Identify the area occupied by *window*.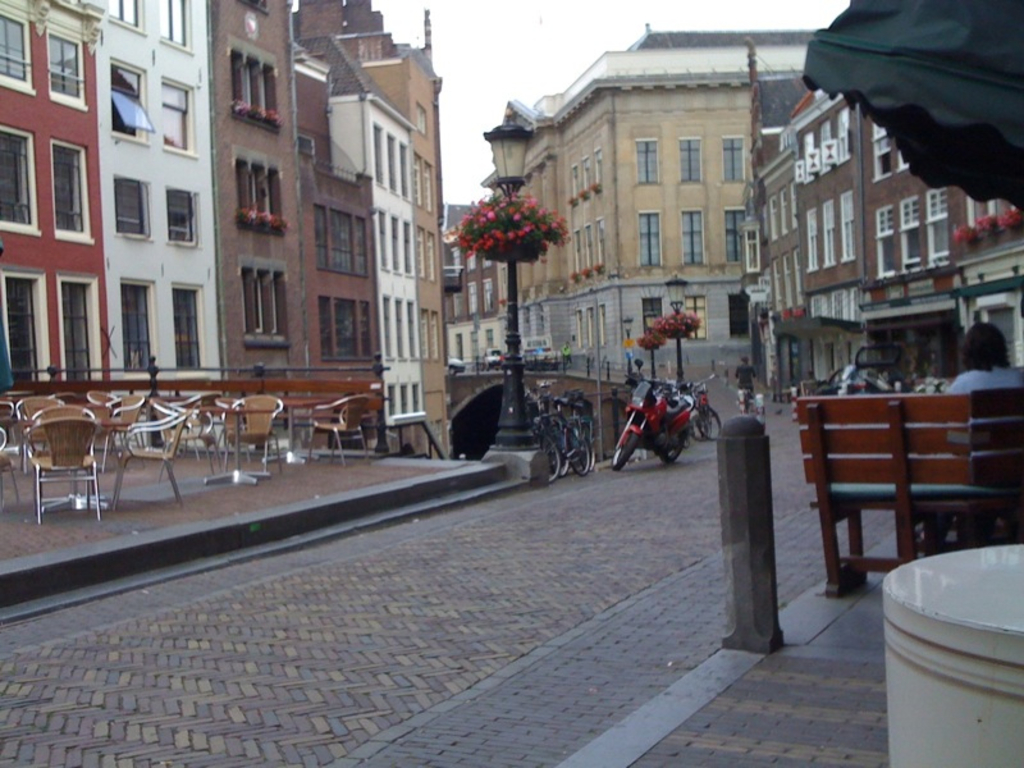
Area: crop(378, 124, 388, 187).
